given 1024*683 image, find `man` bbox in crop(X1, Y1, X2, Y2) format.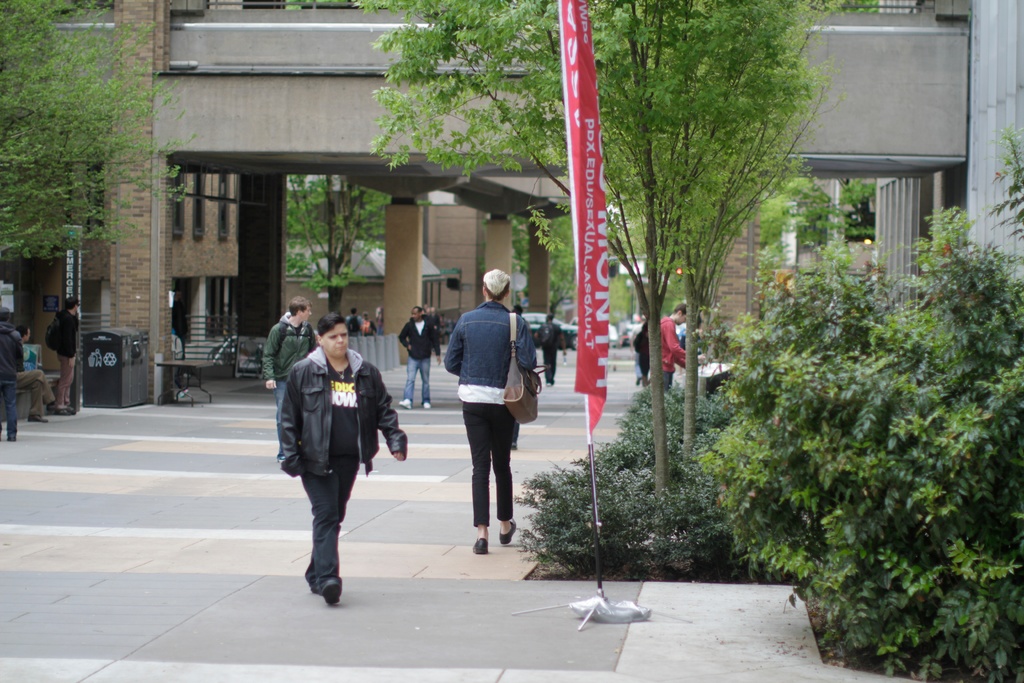
crop(350, 308, 362, 335).
